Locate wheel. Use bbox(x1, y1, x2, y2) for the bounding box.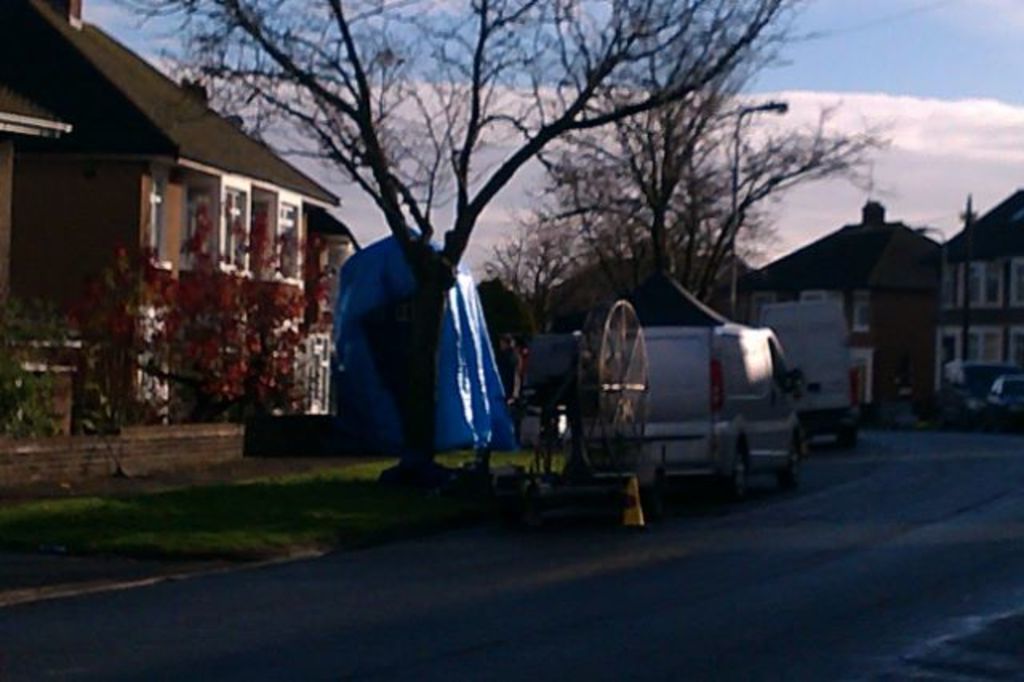
bbox(717, 447, 744, 501).
